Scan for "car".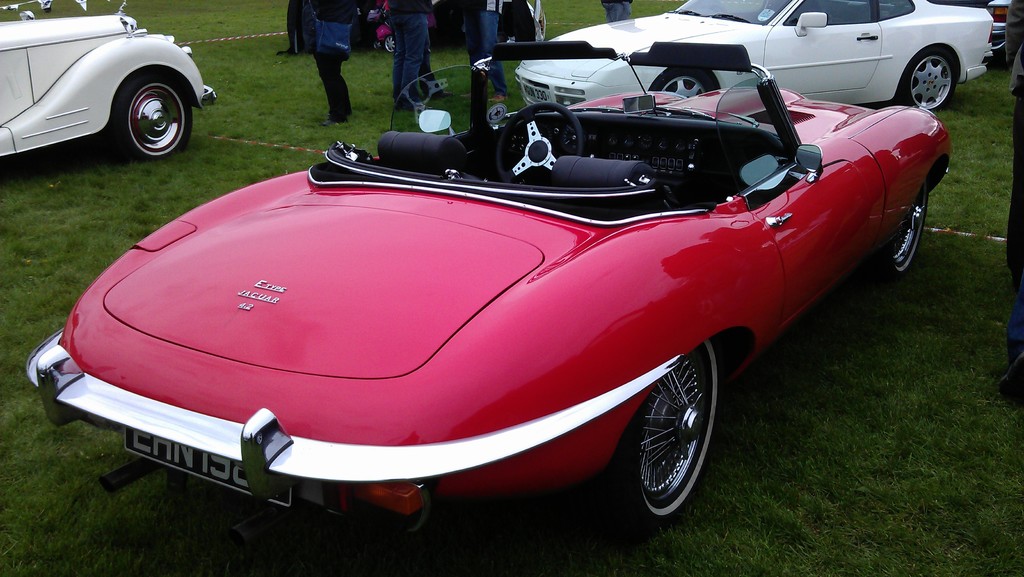
Scan result: select_region(19, 41, 950, 530).
